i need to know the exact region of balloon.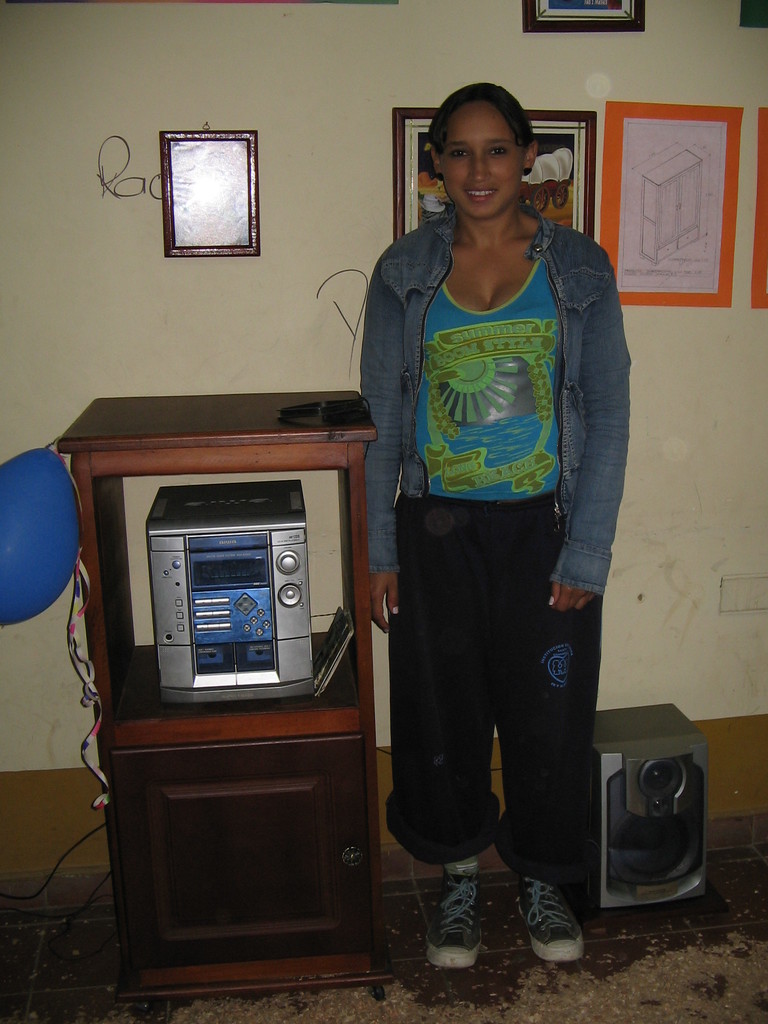
Region: {"x1": 0, "y1": 447, "x2": 81, "y2": 626}.
